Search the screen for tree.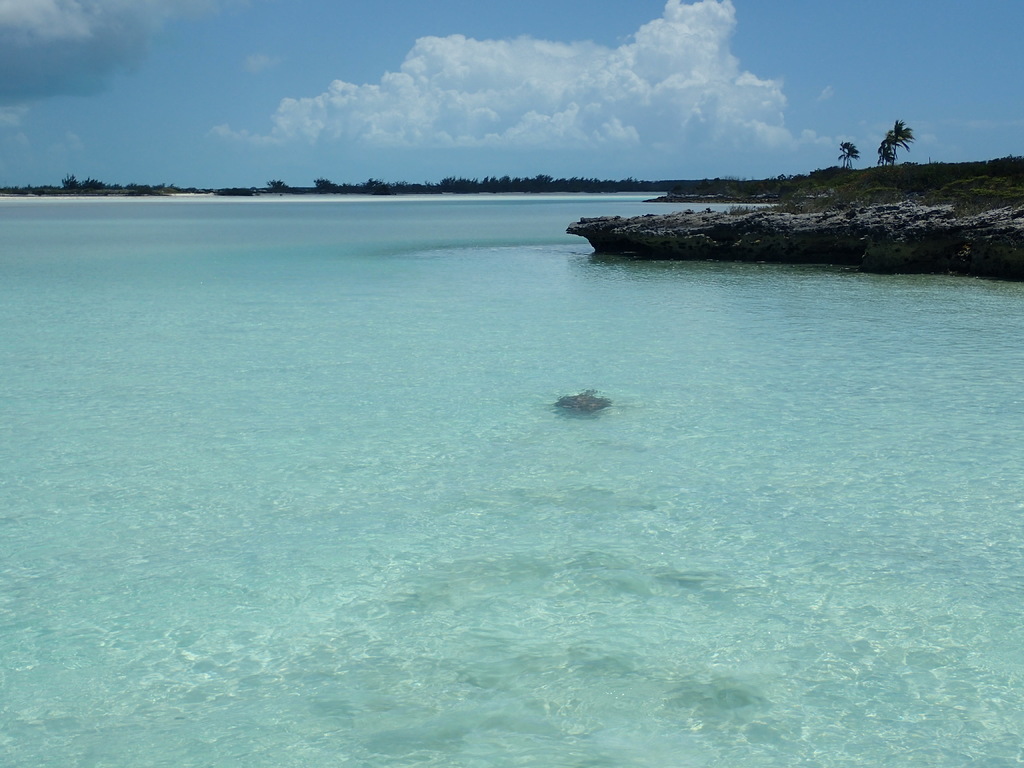
Found at crop(840, 141, 869, 172).
